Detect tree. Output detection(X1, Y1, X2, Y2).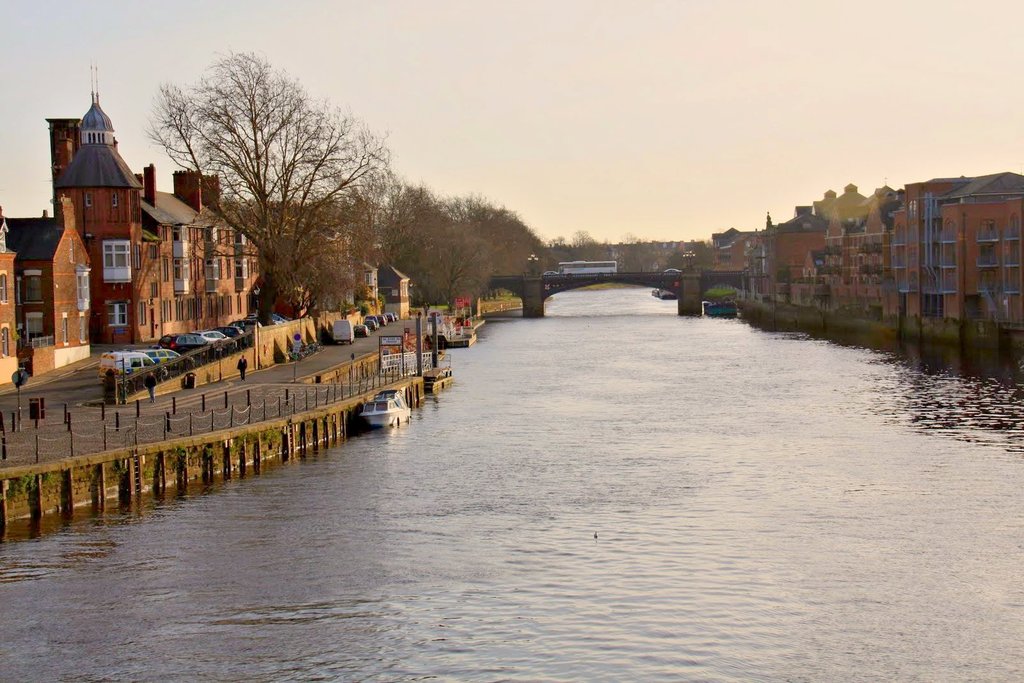
detection(152, 46, 390, 313).
